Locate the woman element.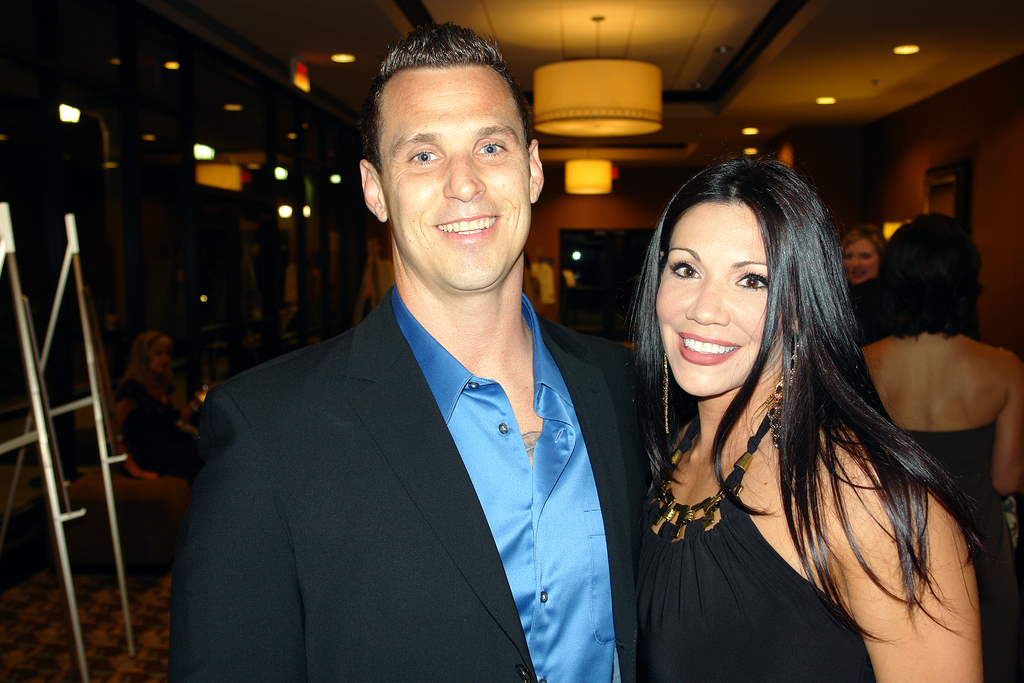
Element bbox: {"left": 840, "top": 226, "right": 885, "bottom": 292}.
